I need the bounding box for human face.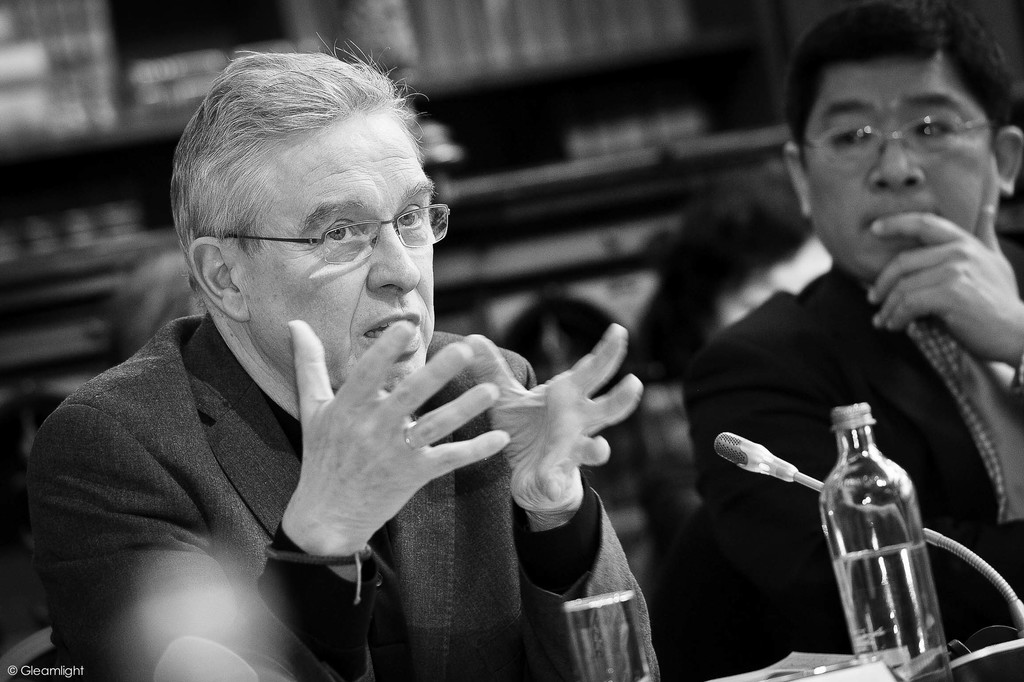
Here it is: [242, 108, 436, 387].
